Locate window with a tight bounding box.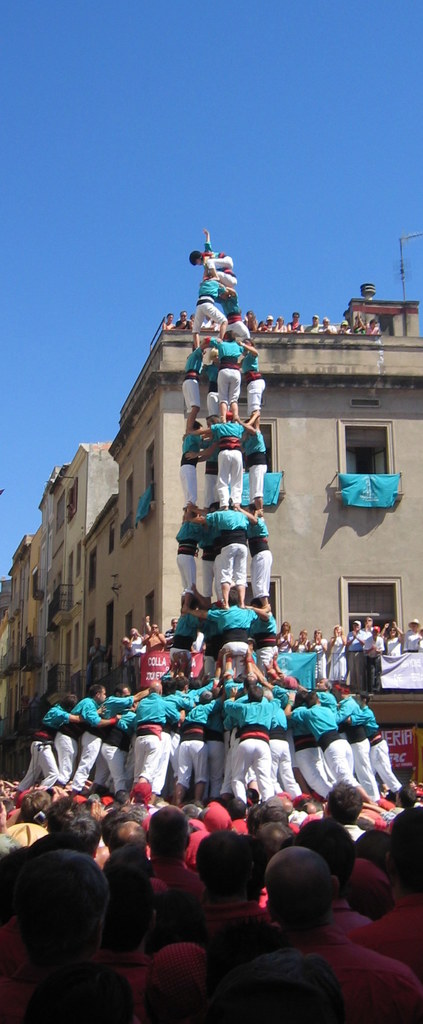
{"x1": 342, "y1": 412, "x2": 395, "y2": 479}.
